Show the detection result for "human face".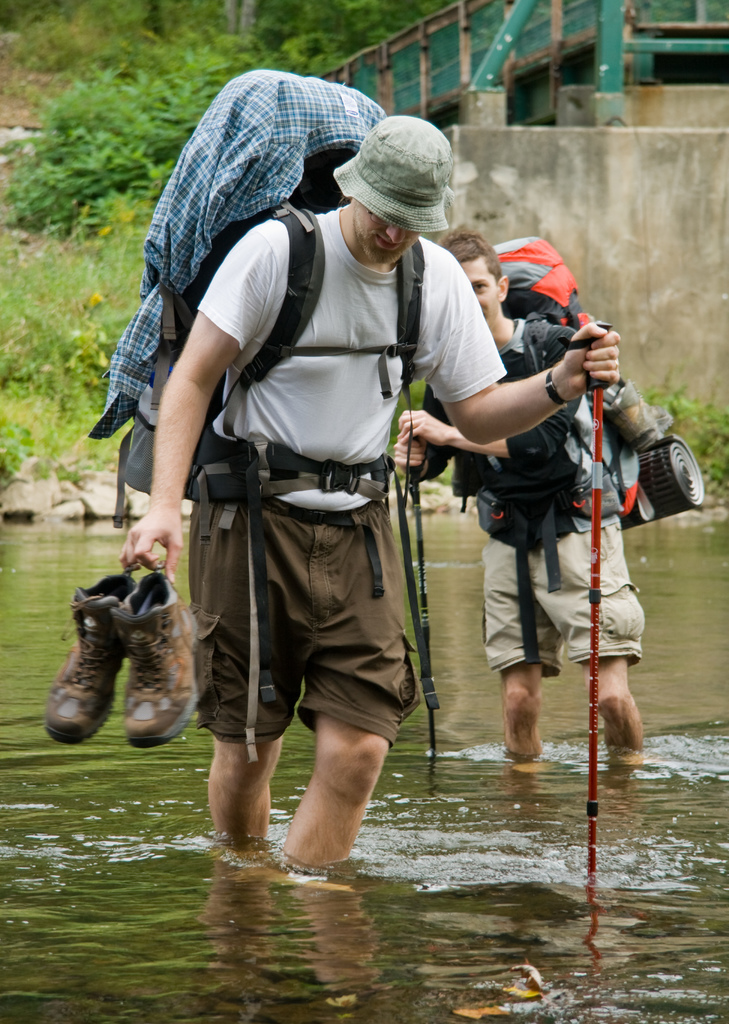
[left=456, top=258, right=501, bottom=331].
